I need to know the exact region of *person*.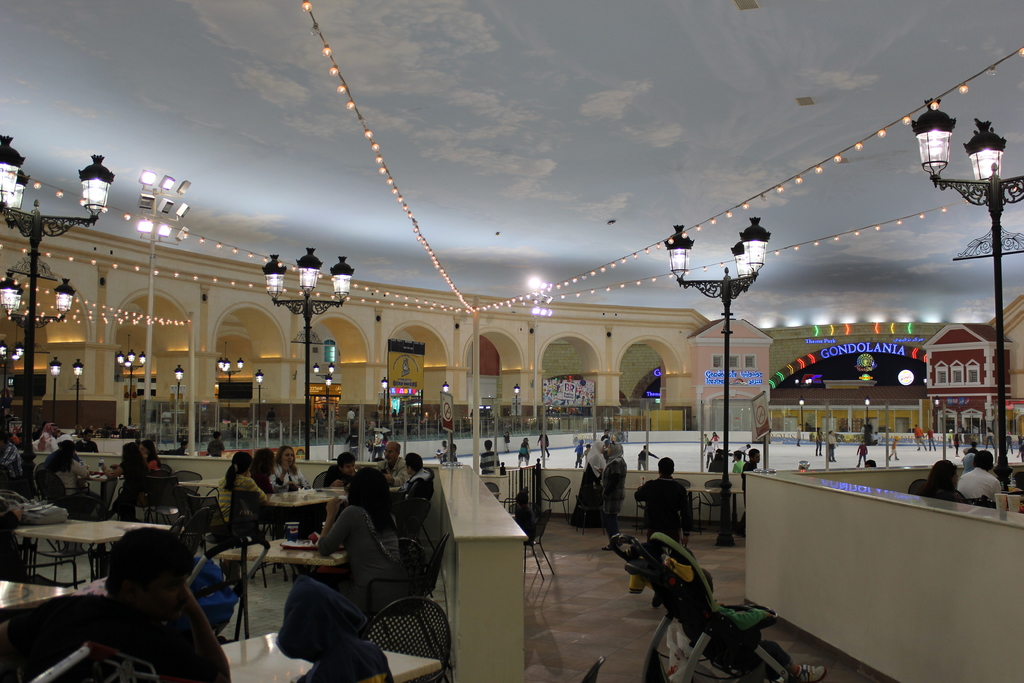
Region: bbox=(477, 438, 505, 477).
